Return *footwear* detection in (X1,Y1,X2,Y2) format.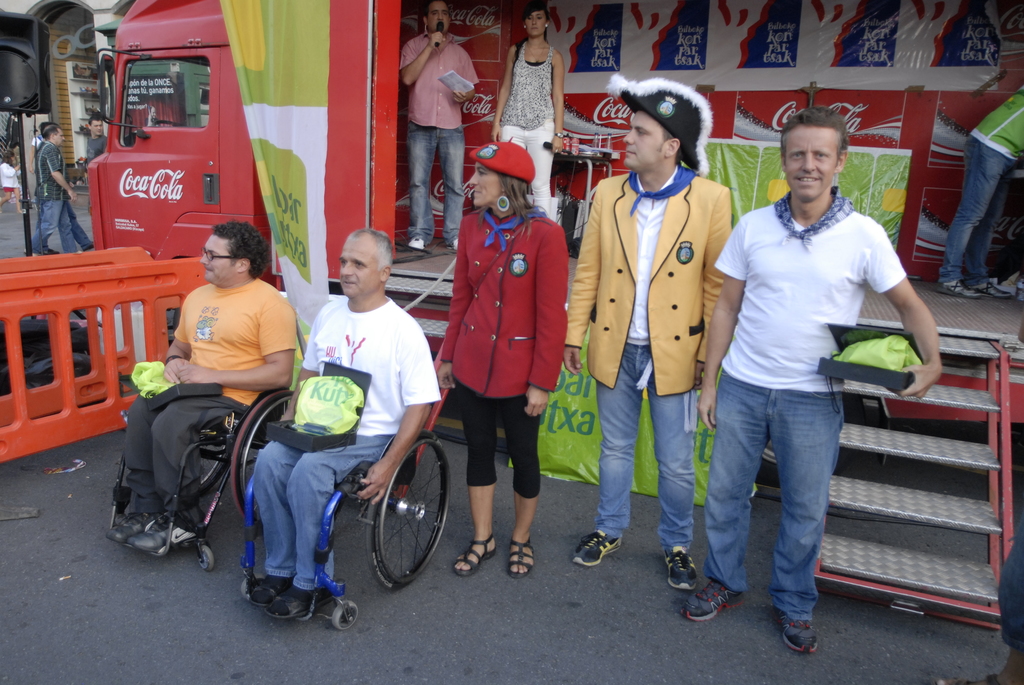
(263,588,305,615).
